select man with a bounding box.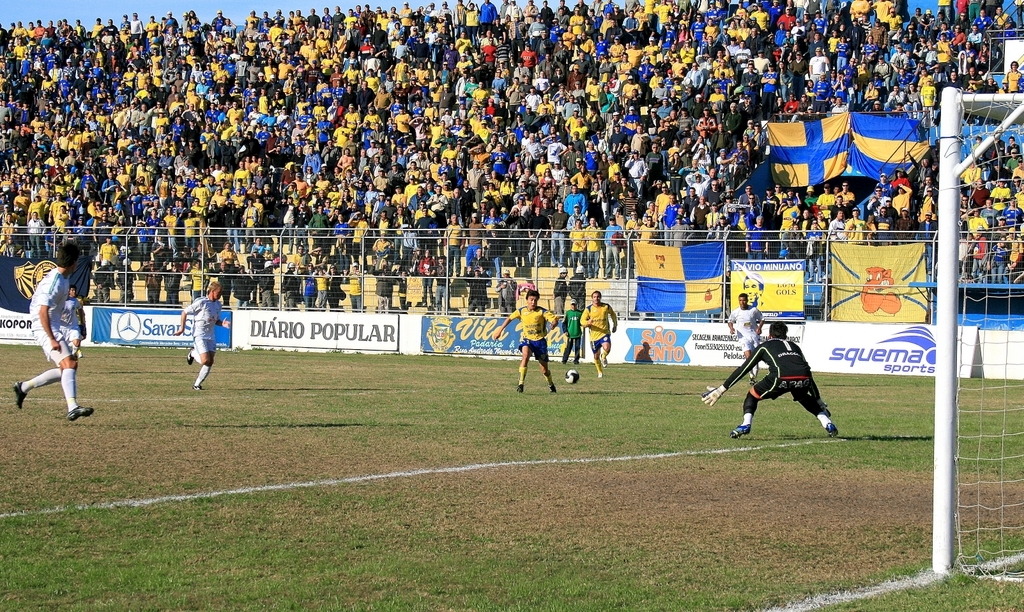
select_region(579, 290, 619, 378).
